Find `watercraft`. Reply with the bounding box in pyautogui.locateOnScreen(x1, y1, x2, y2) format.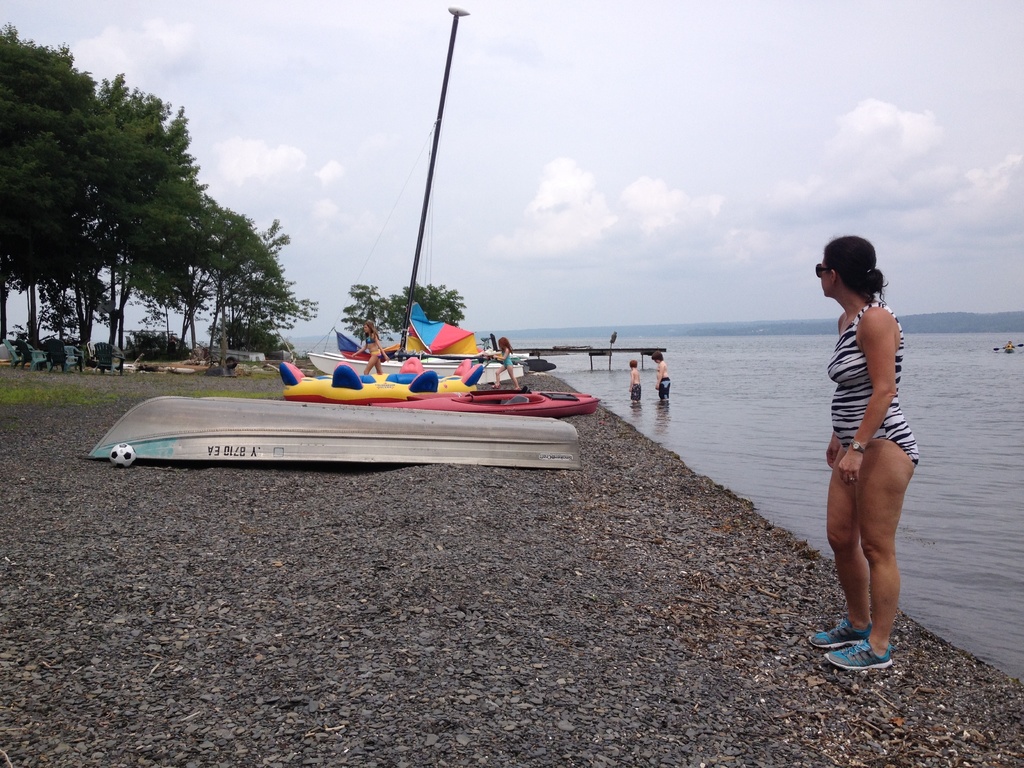
pyautogui.locateOnScreen(89, 396, 582, 474).
